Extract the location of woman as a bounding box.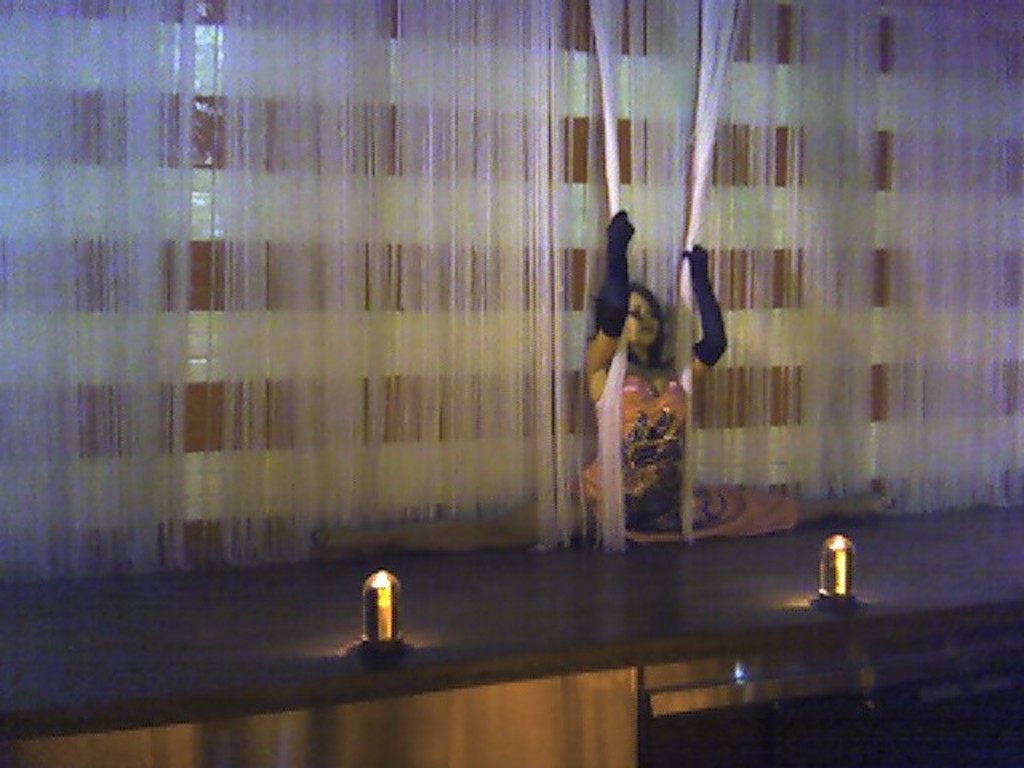
573, 253, 694, 536.
